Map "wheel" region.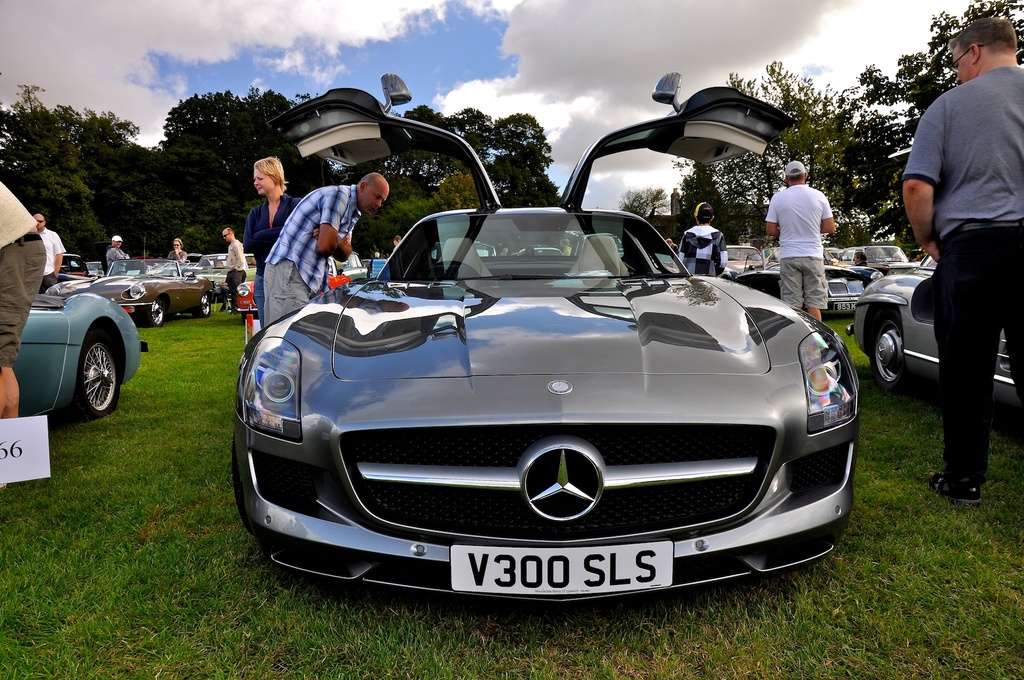
Mapped to {"x1": 144, "y1": 297, "x2": 165, "y2": 329}.
